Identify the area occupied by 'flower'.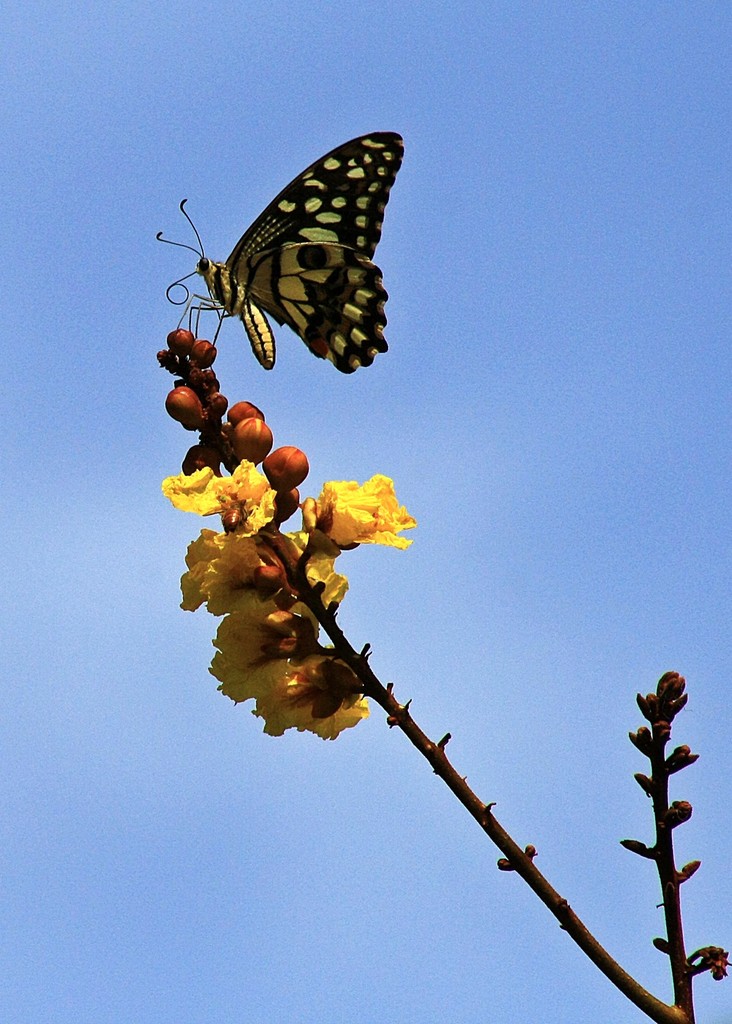
Area: select_region(159, 467, 268, 535).
